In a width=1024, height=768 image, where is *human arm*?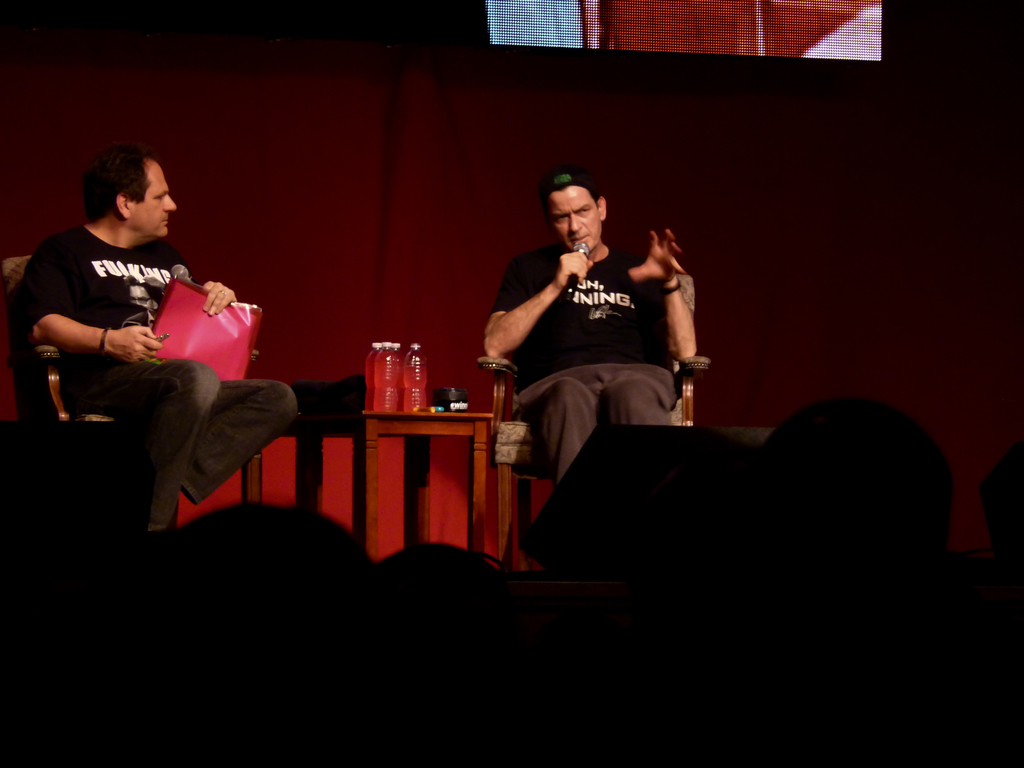
Rect(483, 252, 593, 362).
